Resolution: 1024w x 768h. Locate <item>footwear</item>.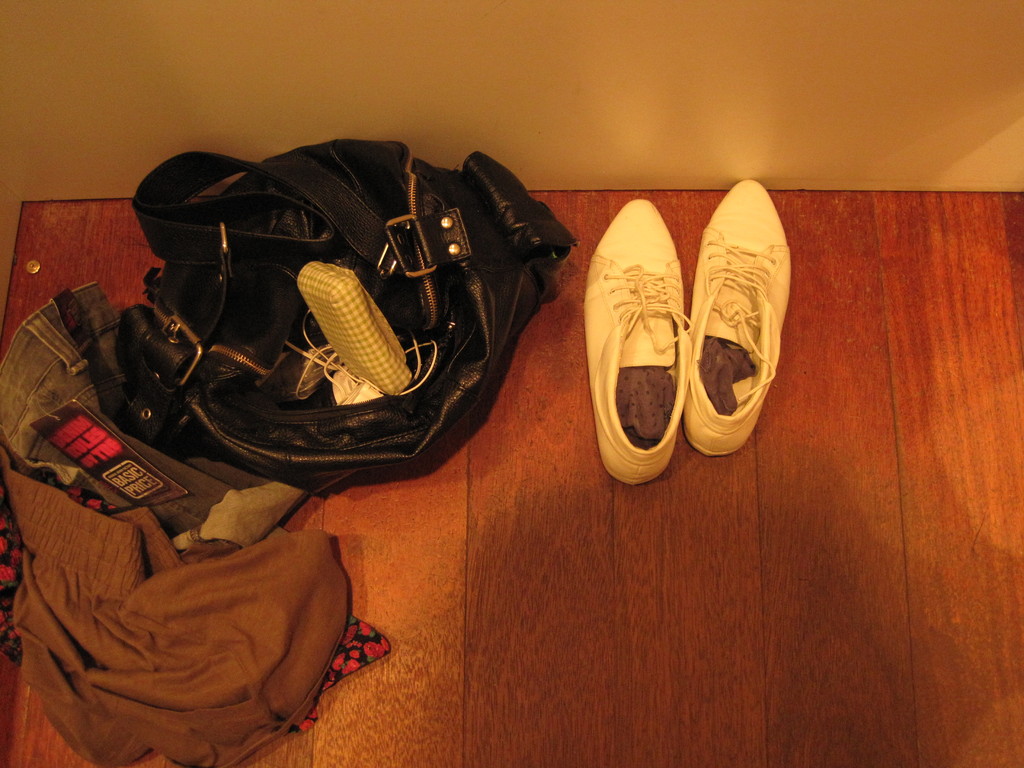
x1=590 y1=205 x2=701 y2=493.
